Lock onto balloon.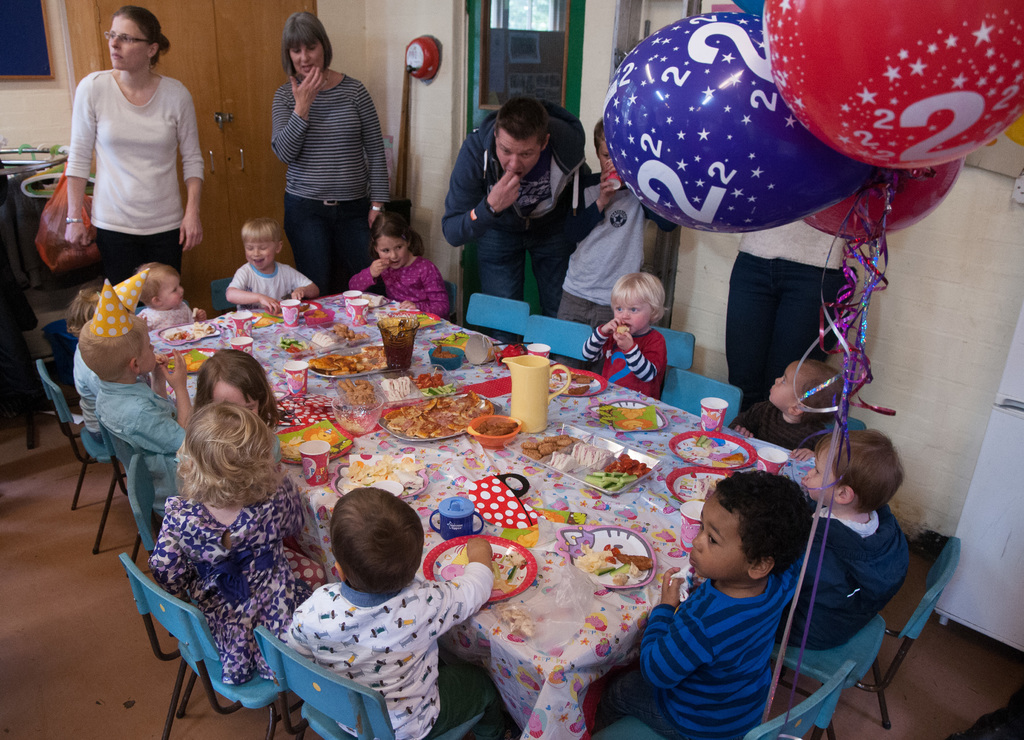
Locked: [x1=757, y1=0, x2=1023, y2=170].
